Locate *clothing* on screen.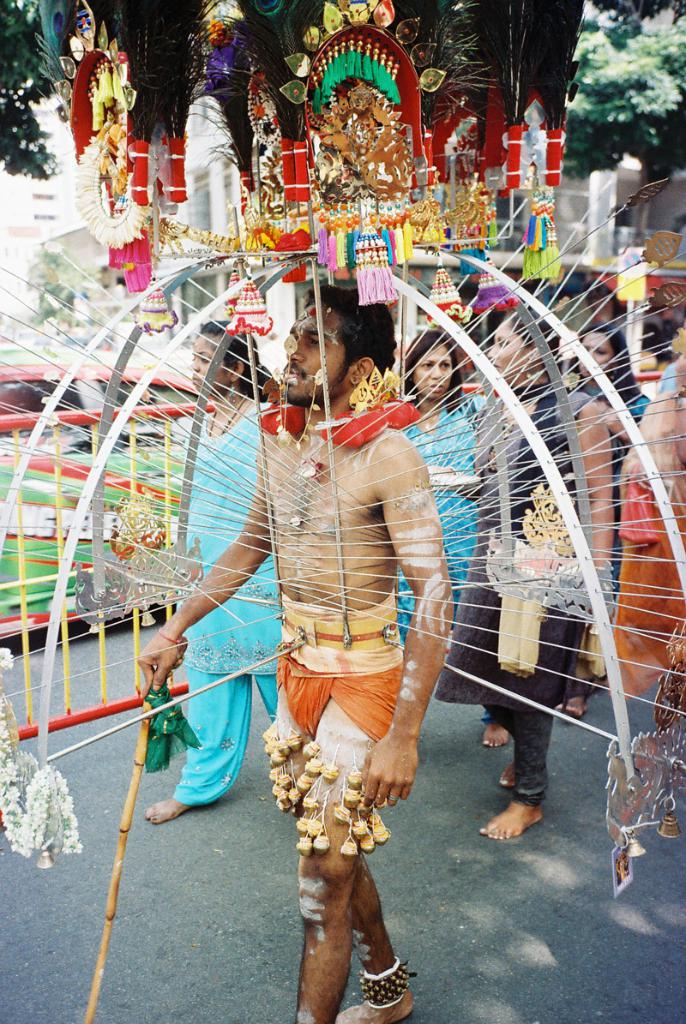
On screen at [618,448,685,688].
